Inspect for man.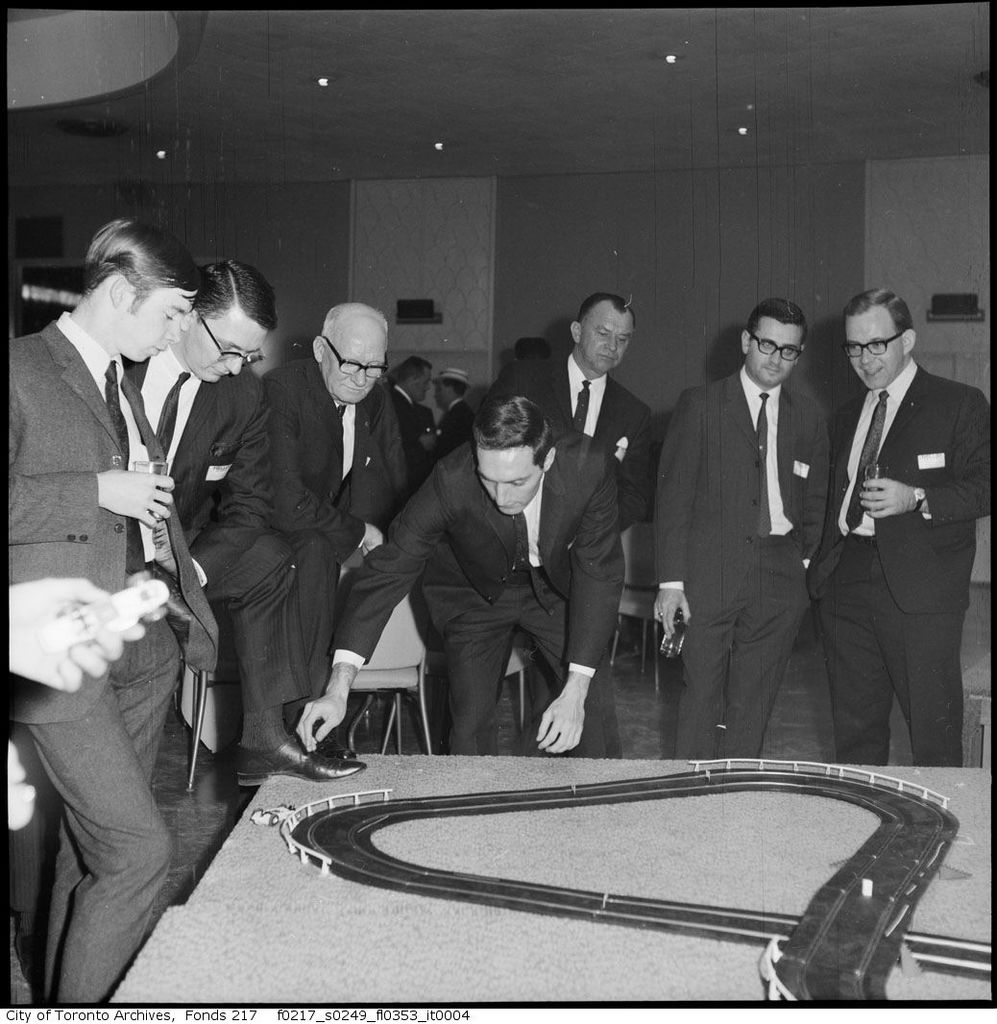
Inspection: bbox=(815, 280, 980, 701).
